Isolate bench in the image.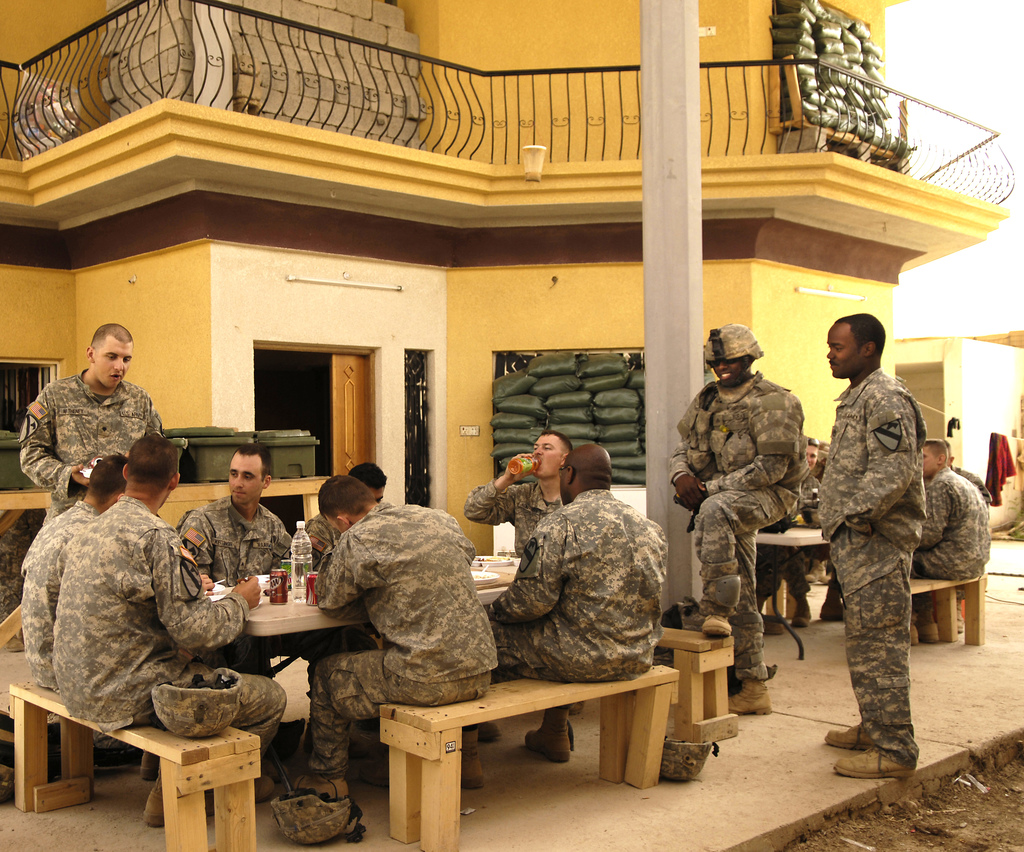
Isolated region: rect(326, 671, 730, 815).
